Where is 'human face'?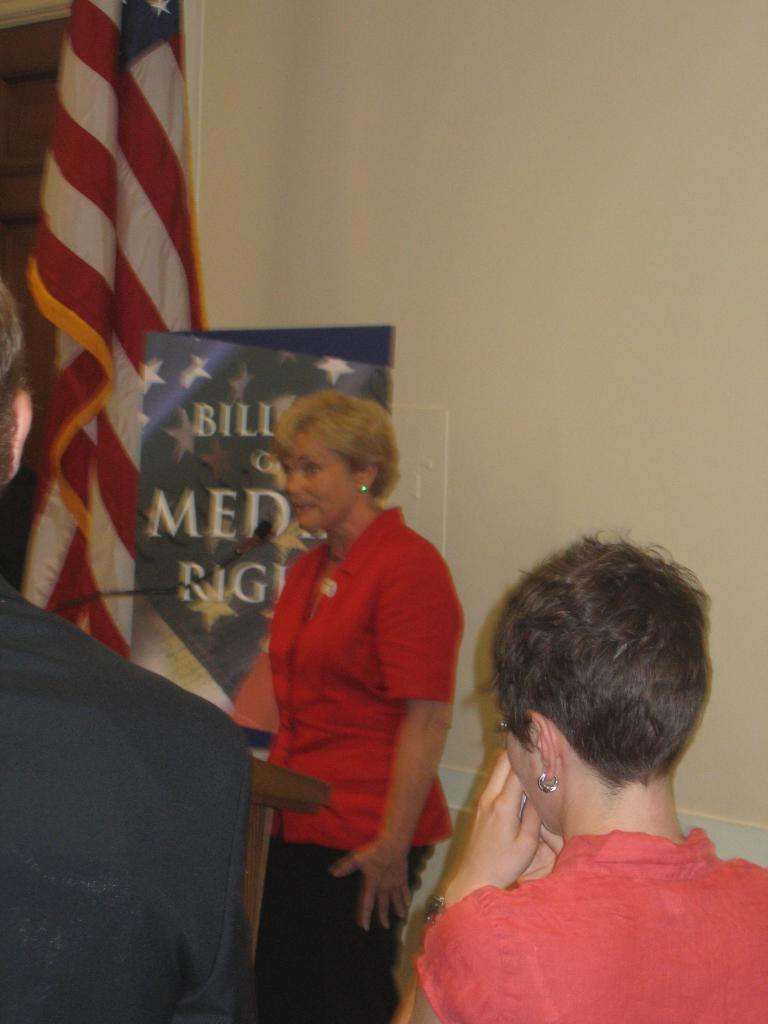
locate(506, 731, 543, 818).
